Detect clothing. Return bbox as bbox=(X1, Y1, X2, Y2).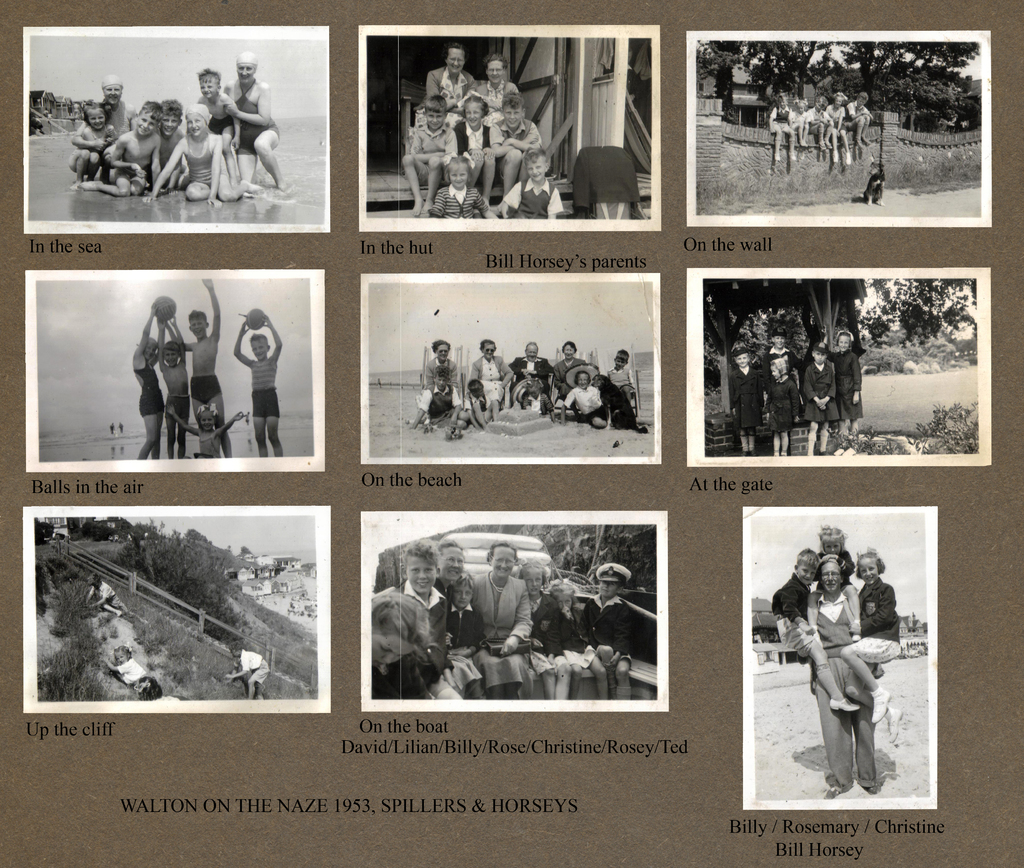
bbox=(851, 577, 900, 659).
